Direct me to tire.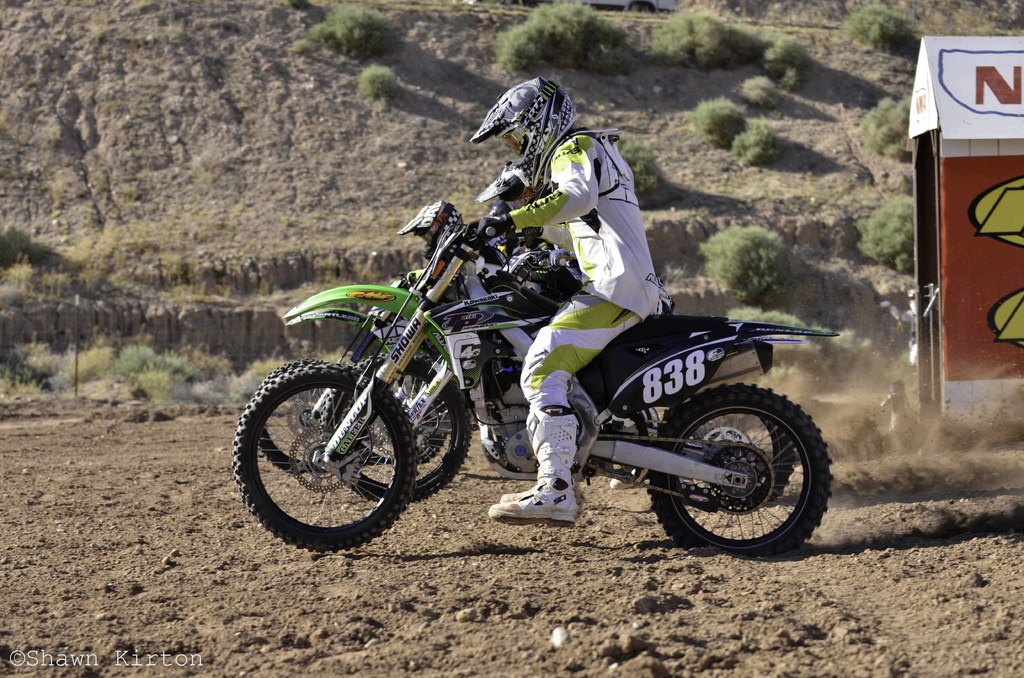
Direction: box(253, 360, 373, 473).
